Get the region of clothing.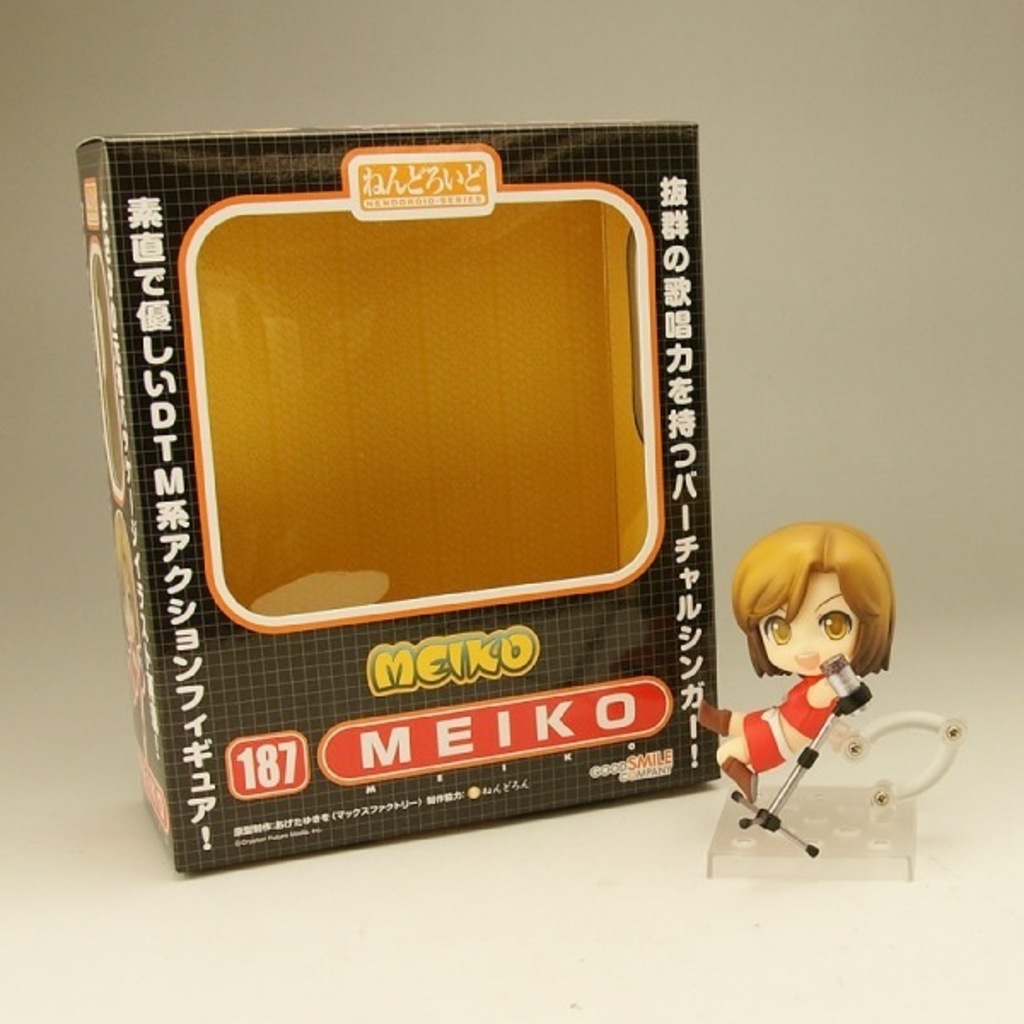
[x1=737, y1=707, x2=795, y2=778].
